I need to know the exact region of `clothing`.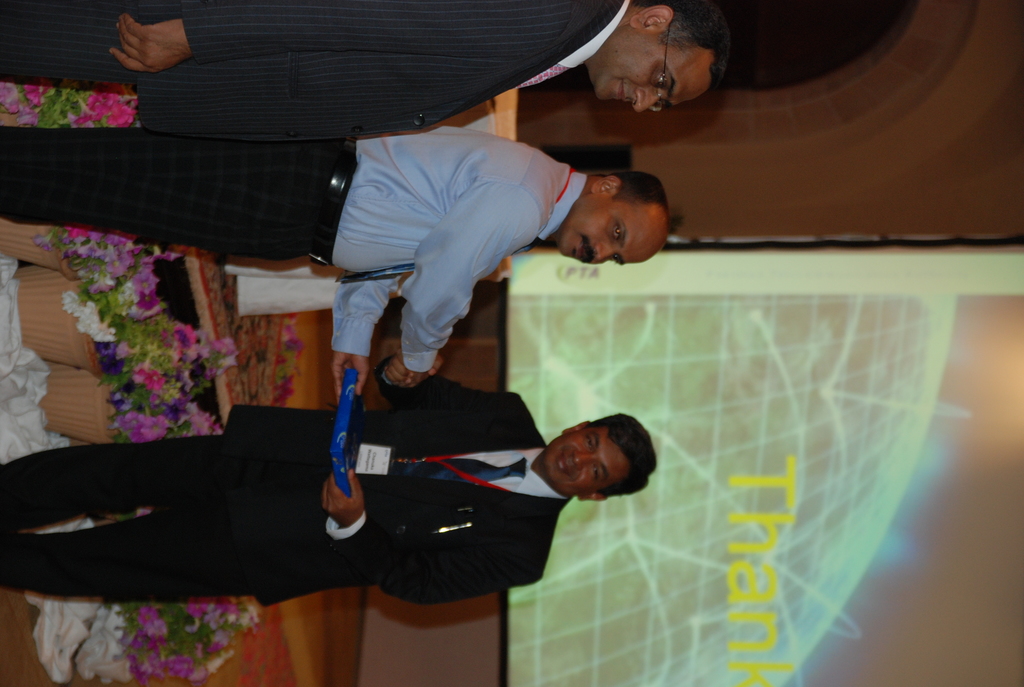
Region: locate(0, 123, 593, 376).
